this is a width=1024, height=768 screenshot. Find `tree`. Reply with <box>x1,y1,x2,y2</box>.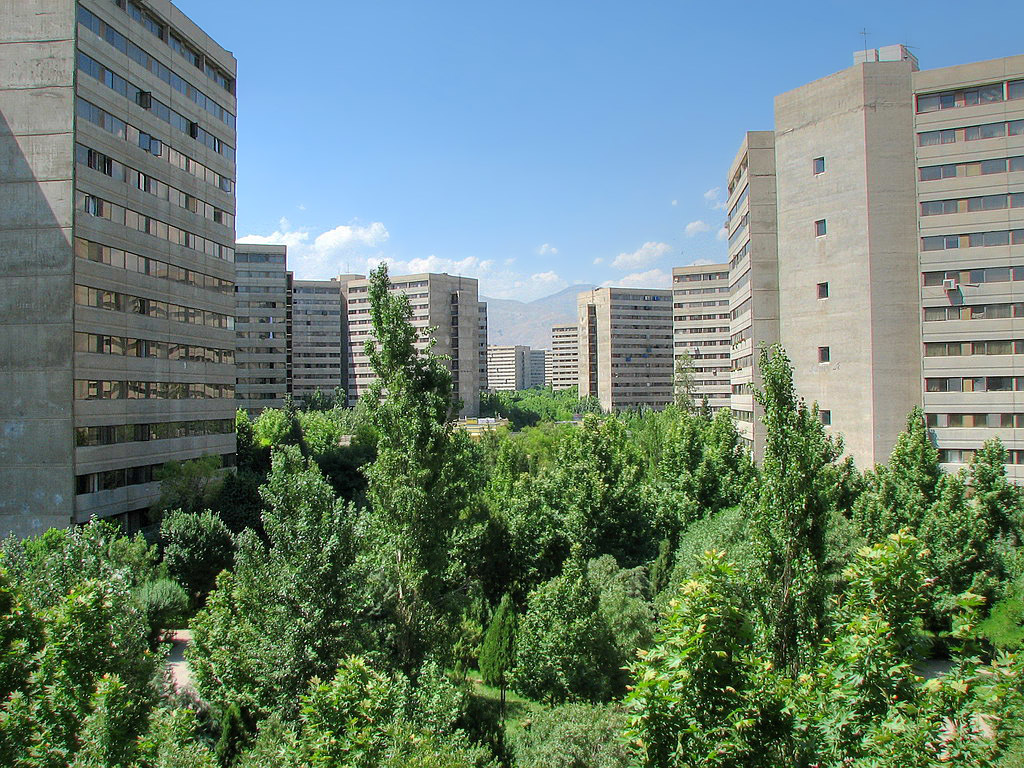
<box>477,592,520,731</box>.
